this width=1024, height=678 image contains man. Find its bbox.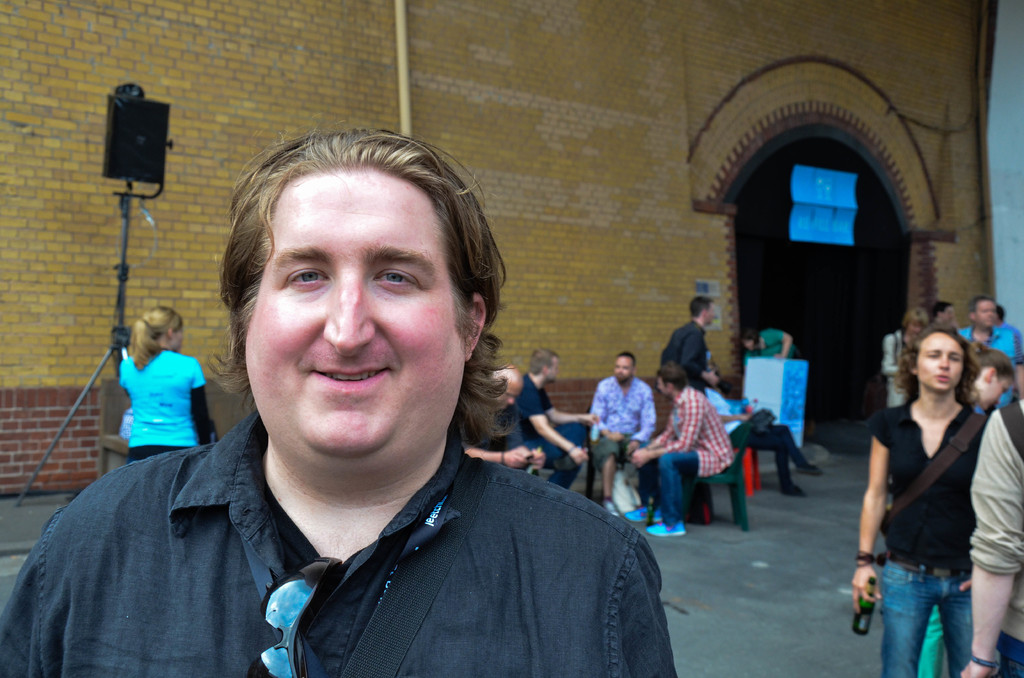
box=[881, 308, 928, 405].
